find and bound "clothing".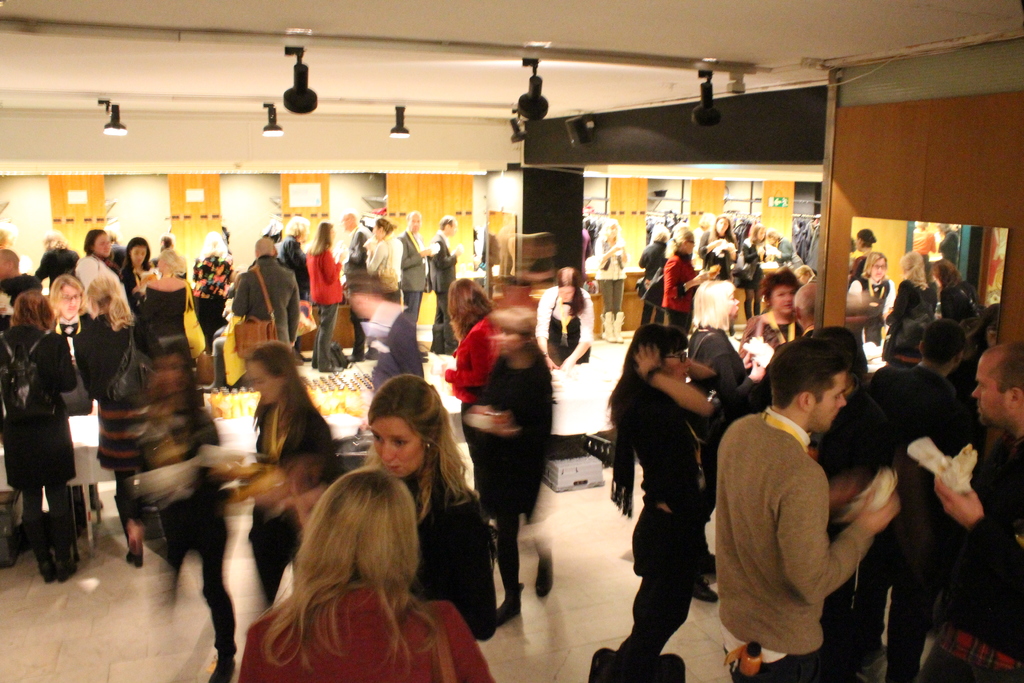
Bound: 344,225,372,355.
